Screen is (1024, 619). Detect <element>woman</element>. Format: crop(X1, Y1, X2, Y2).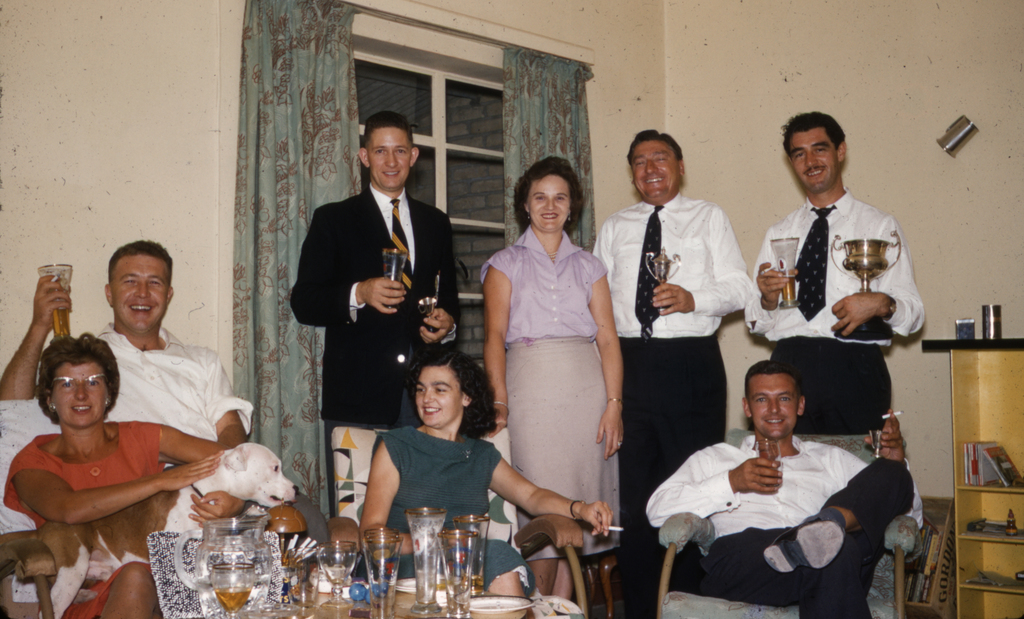
crop(355, 342, 614, 618).
